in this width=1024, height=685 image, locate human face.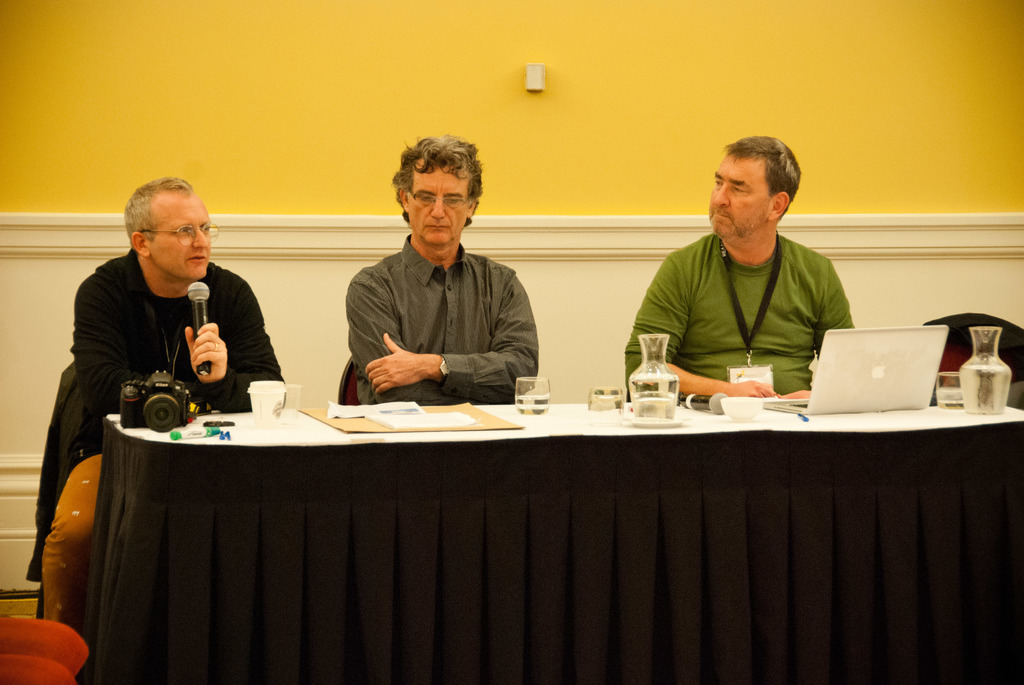
Bounding box: [707,157,772,240].
